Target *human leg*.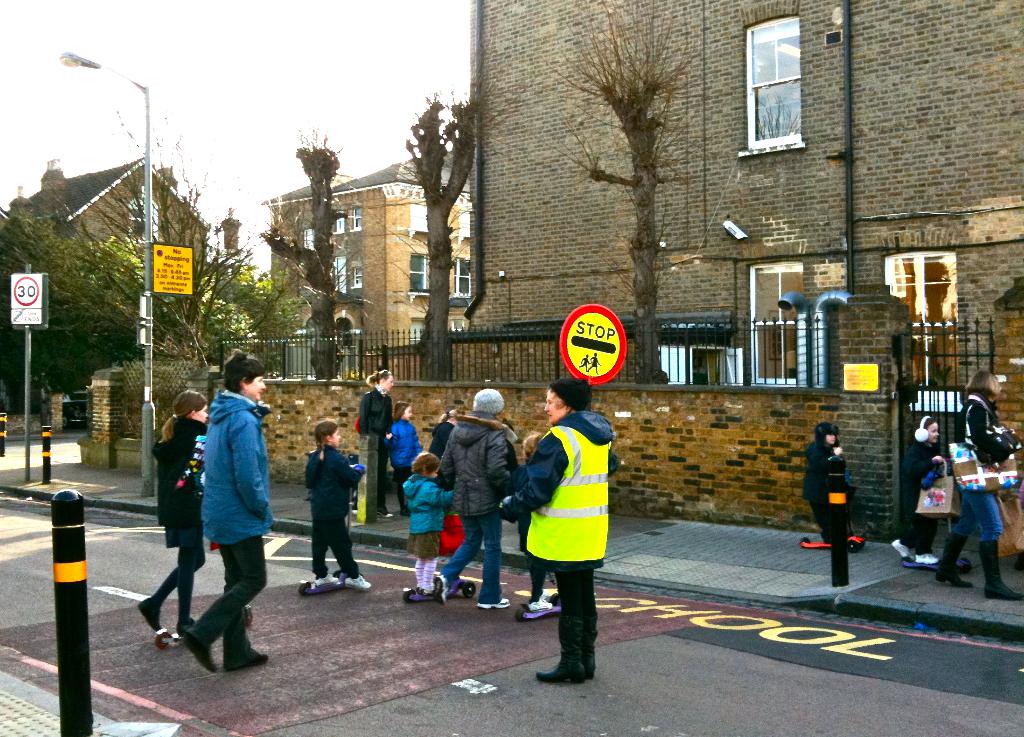
Target region: region(140, 526, 206, 635).
